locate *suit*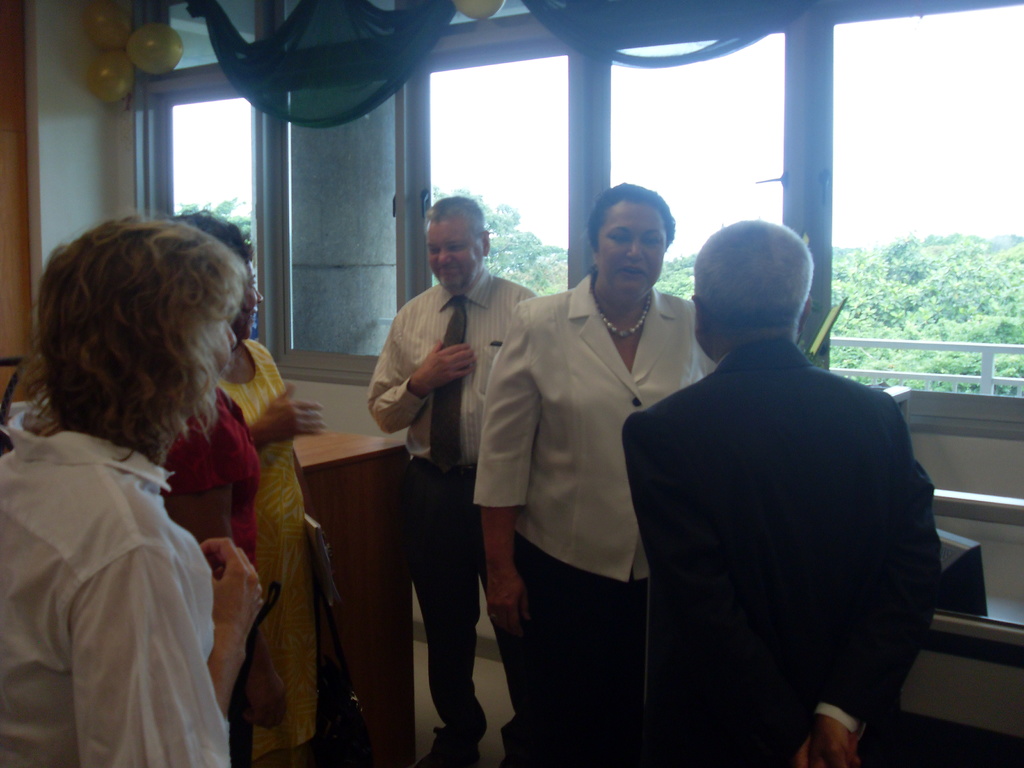
rect(595, 266, 943, 753)
